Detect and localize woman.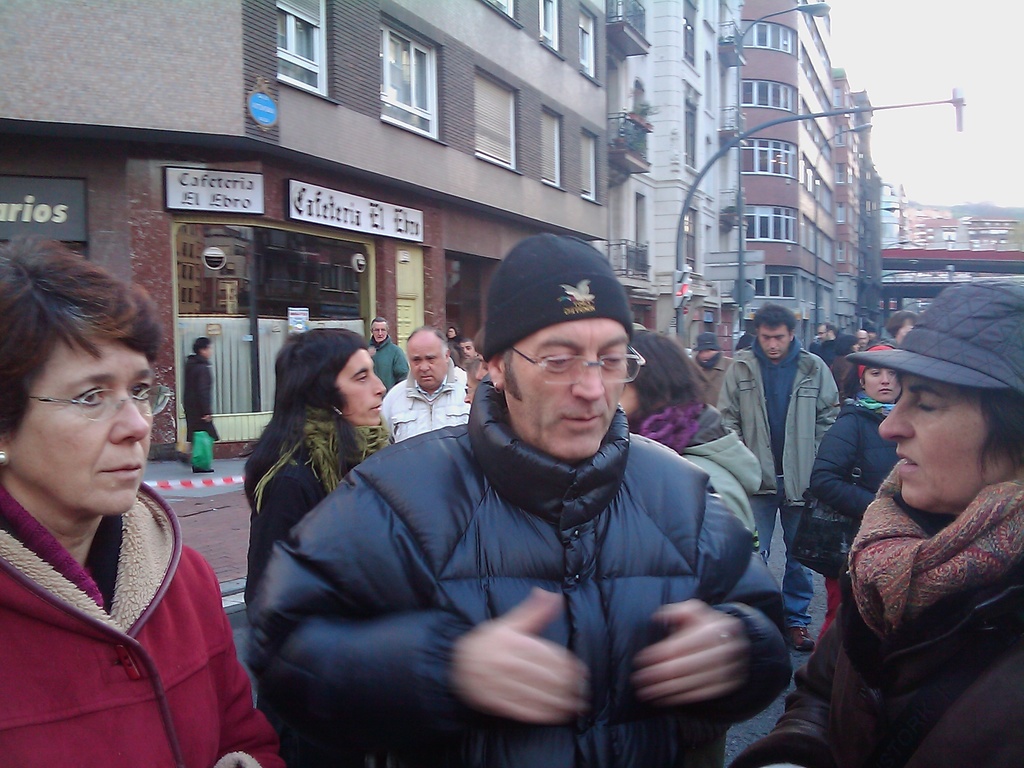
Localized at detection(728, 279, 1023, 767).
